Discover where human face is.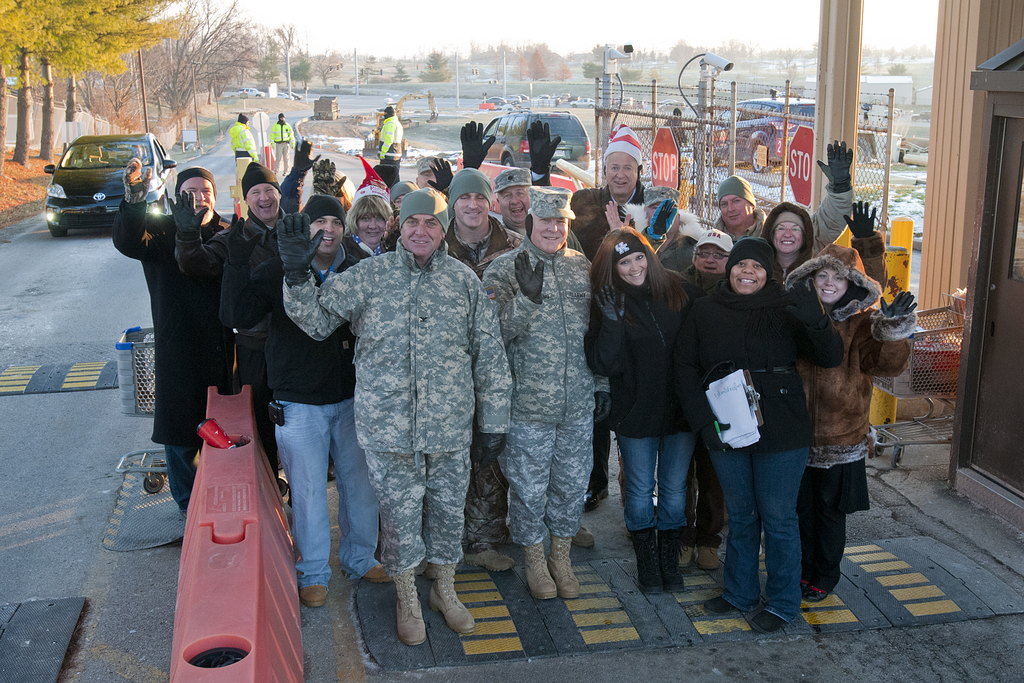
Discovered at pyautogui.locateOnScreen(529, 213, 568, 254).
